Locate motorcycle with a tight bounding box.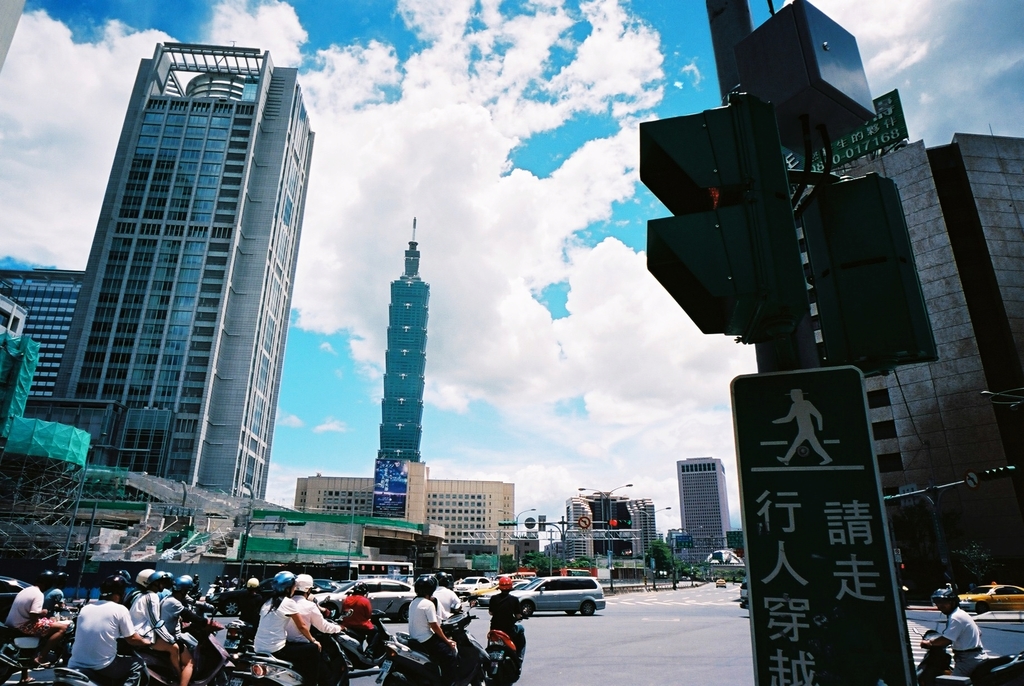
(x1=230, y1=618, x2=350, y2=685).
